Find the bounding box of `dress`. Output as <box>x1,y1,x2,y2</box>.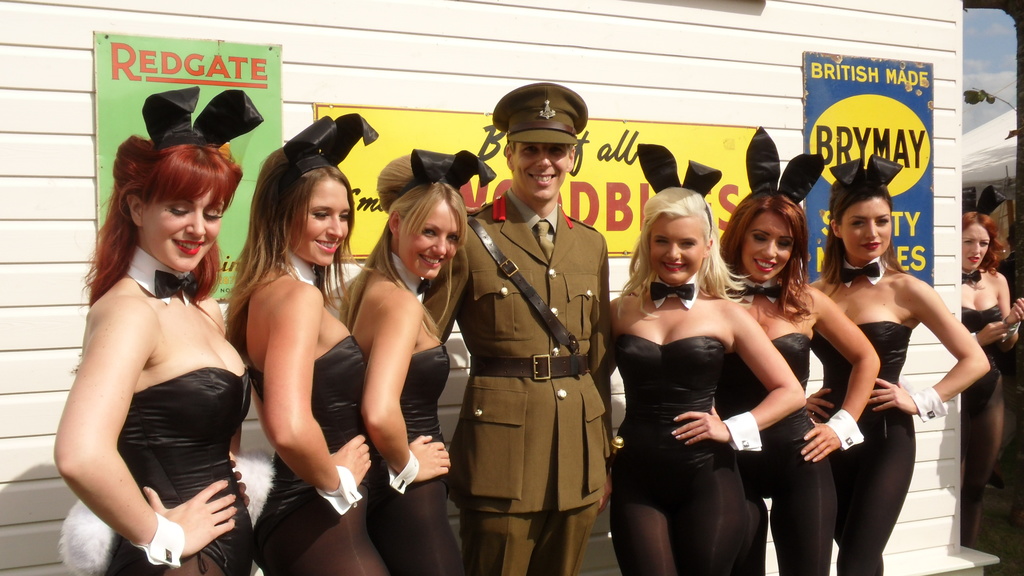
<box>602,237,757,559</box>.
